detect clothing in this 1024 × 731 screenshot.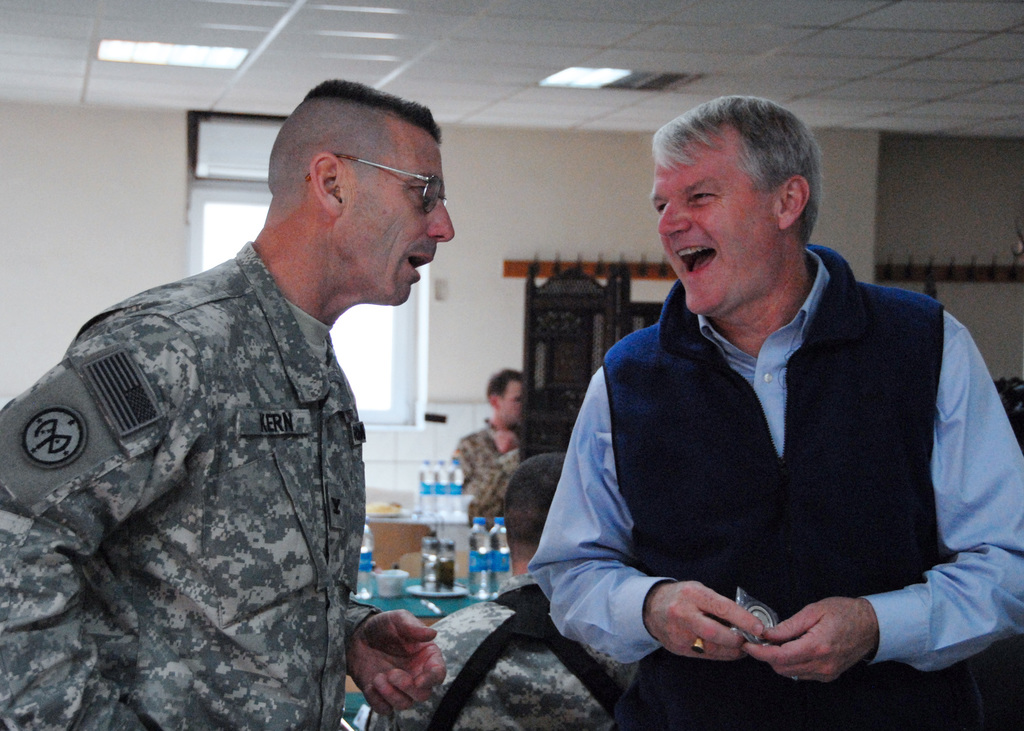
Detection: left=448, top=414, right=522, bottom=526.
